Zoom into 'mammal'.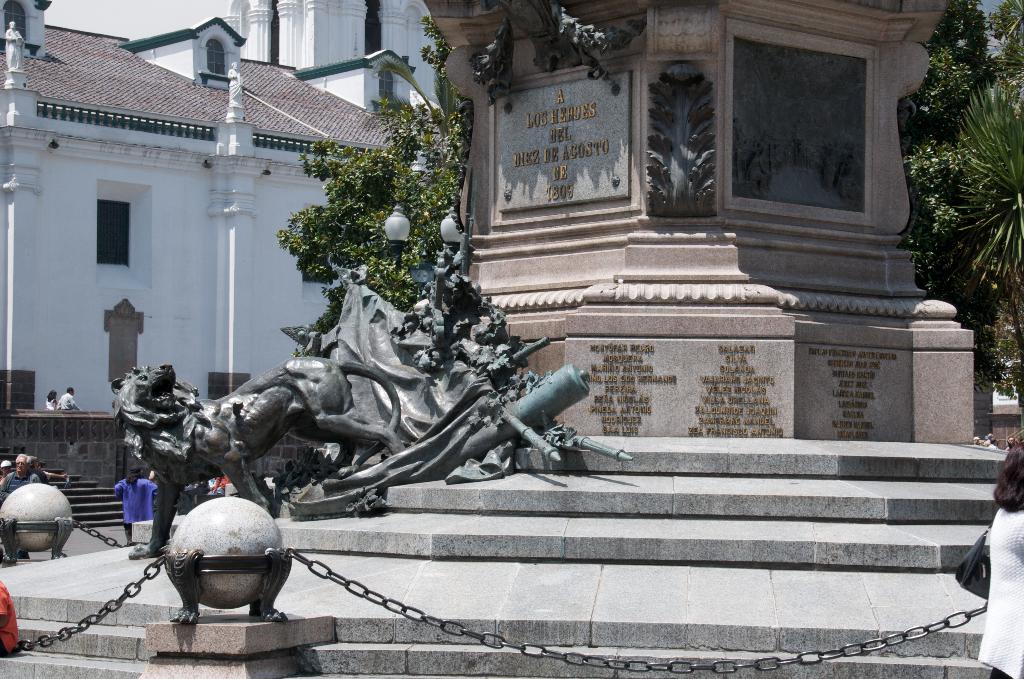
Zoom target: [975, 439, 1023, 678].
